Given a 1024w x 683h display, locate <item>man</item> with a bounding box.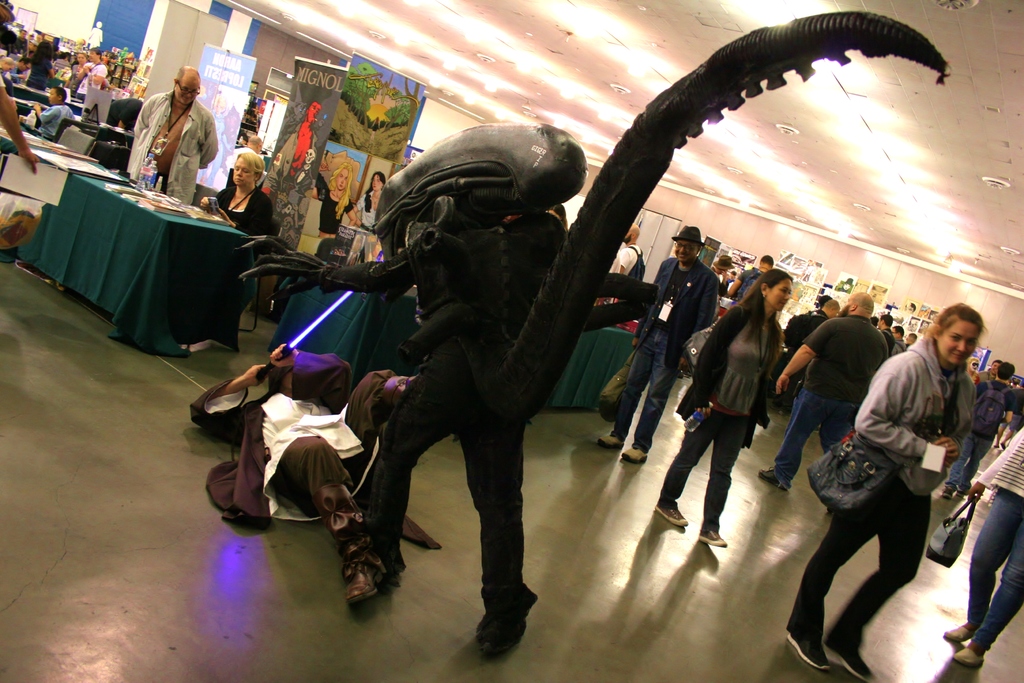
Located: (595,249,620,300).
